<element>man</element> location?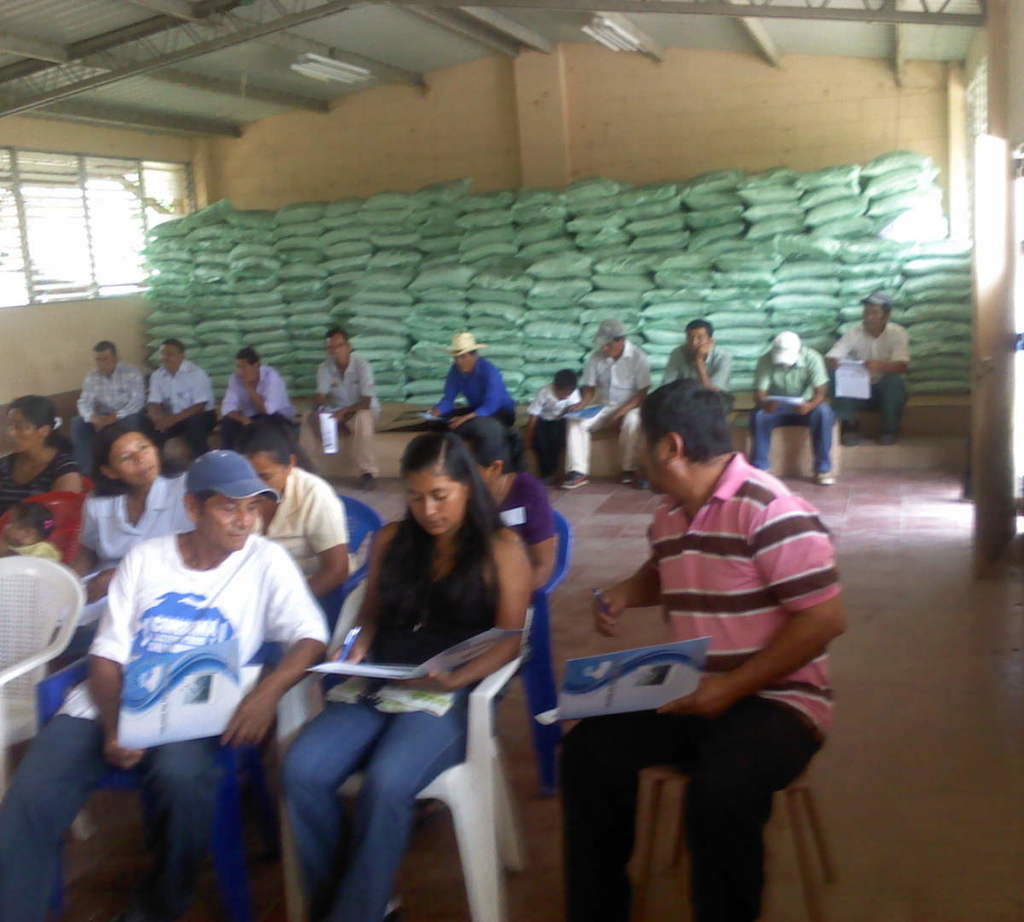
(303,324,382,495)
